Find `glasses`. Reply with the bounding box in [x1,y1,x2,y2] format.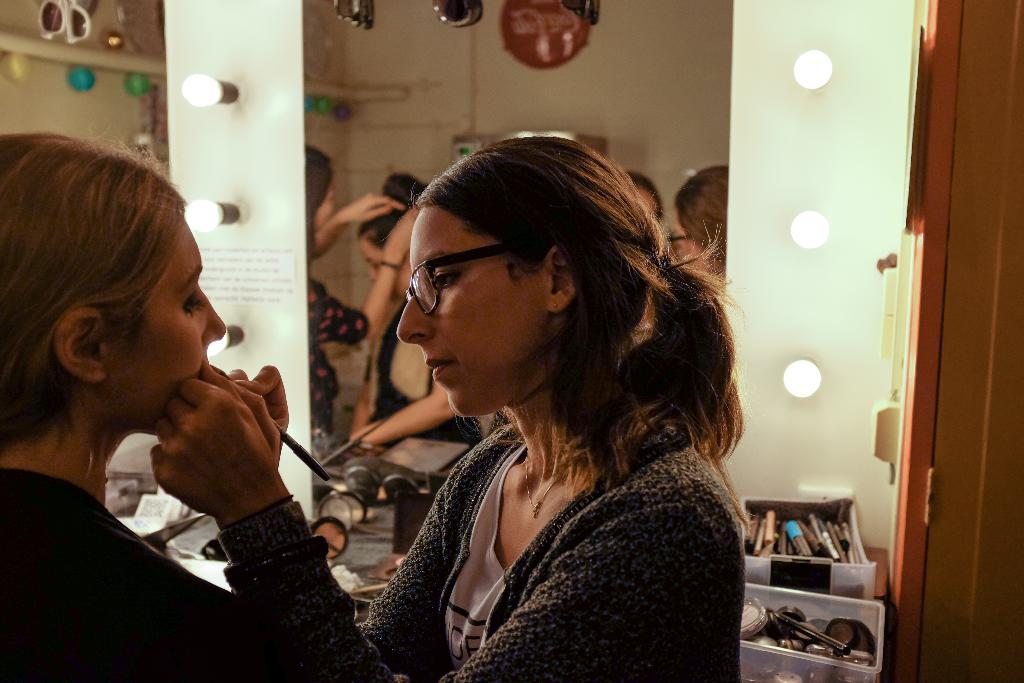
[397,235,573,318].
